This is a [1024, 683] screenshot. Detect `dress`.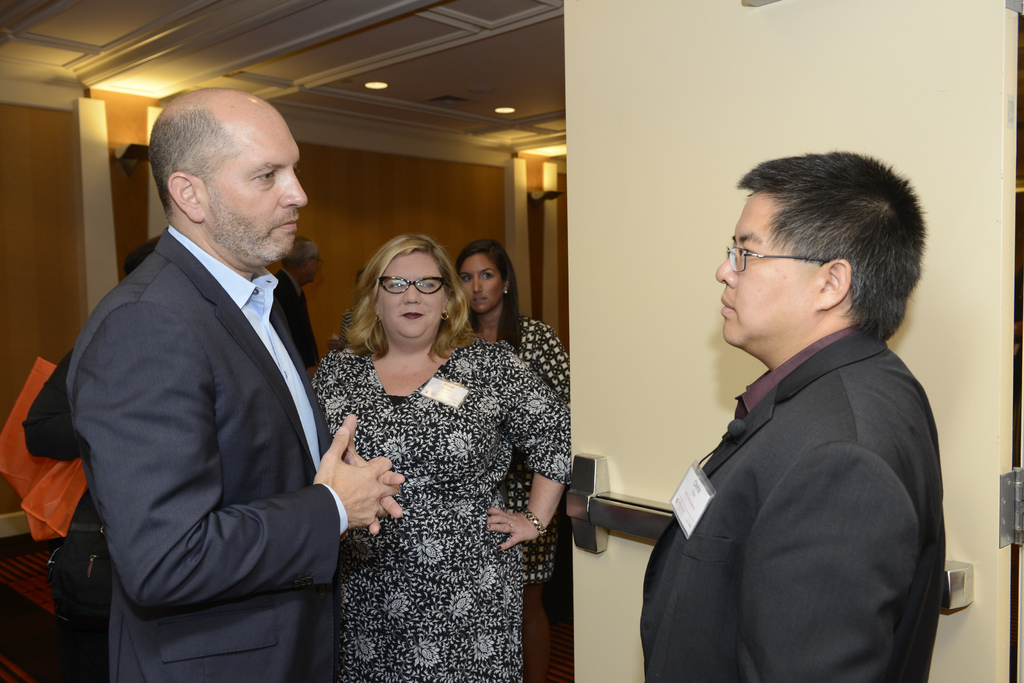
bbox(504, 320, 568, 582).
